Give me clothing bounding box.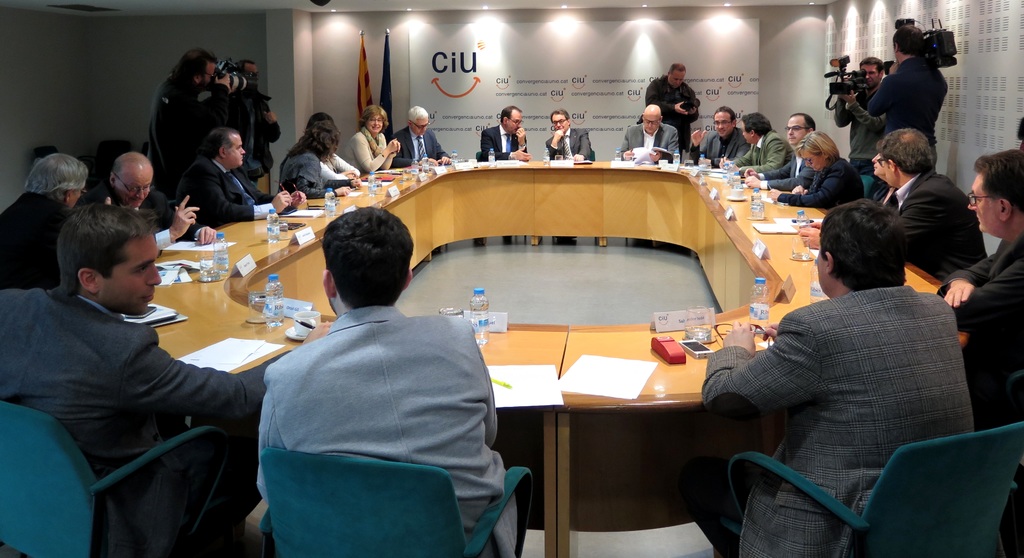
left=865, top=60, right=948, bottom=168.
